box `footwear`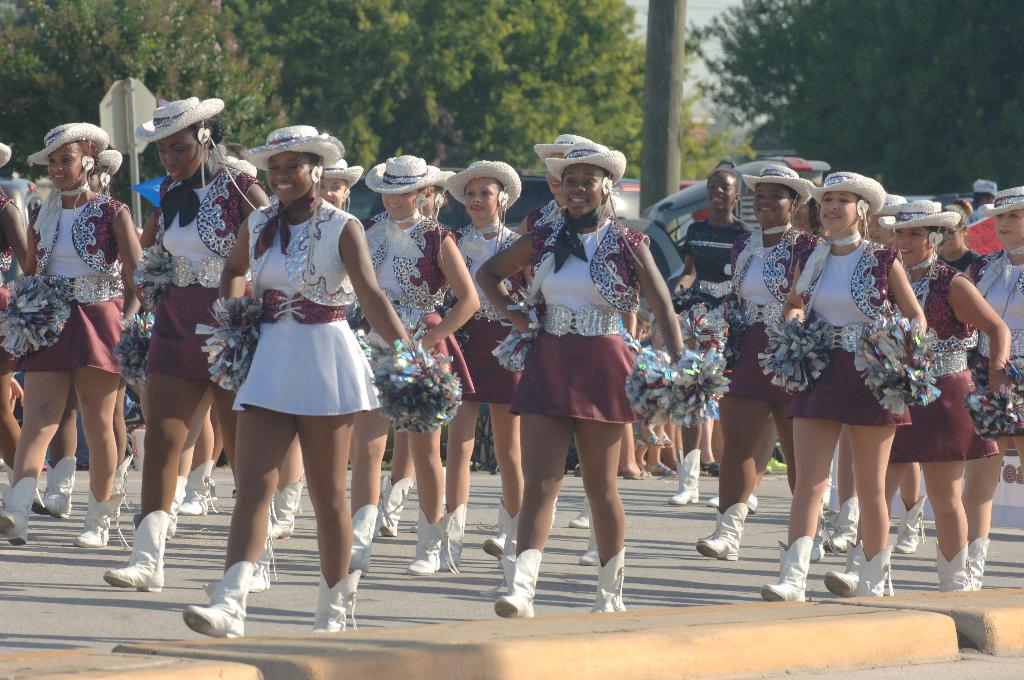
box(694, 505, 754, 560)
